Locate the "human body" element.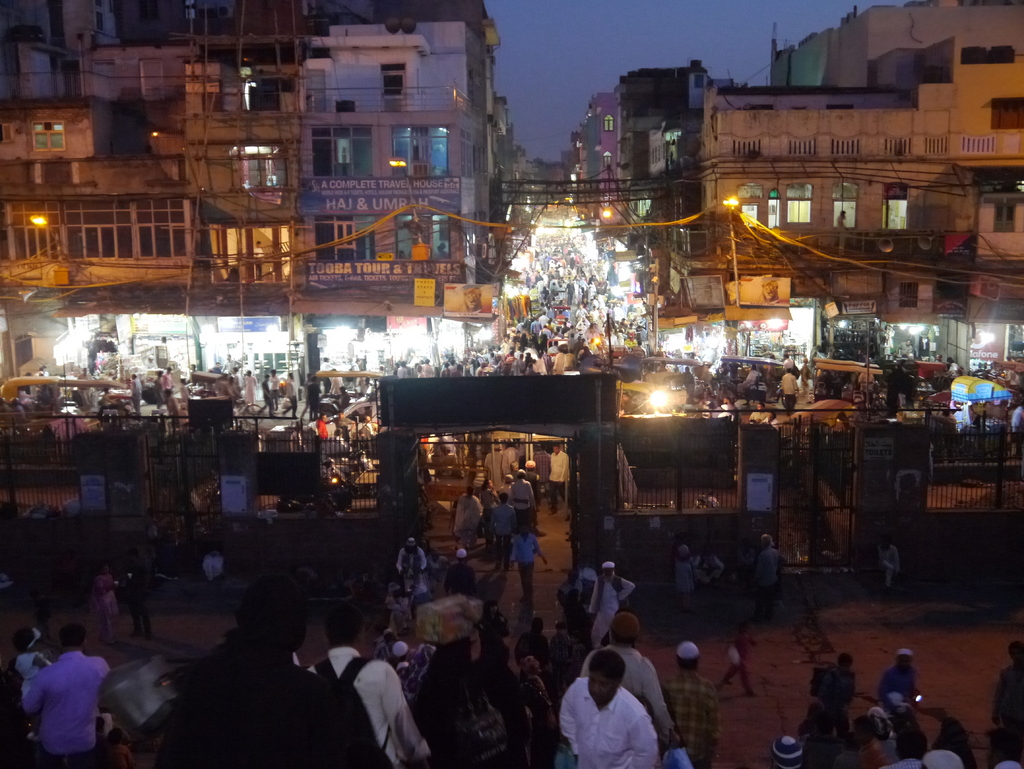
Element bbox: select_region(19, 619, 116, 763).
